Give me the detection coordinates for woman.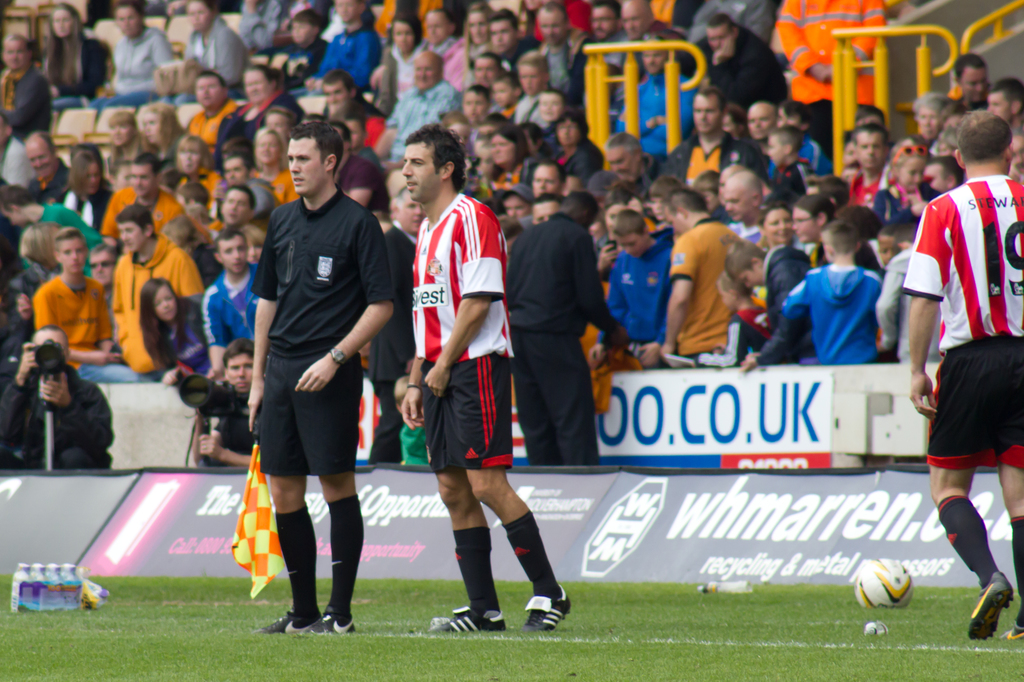
rect(488, 122, 538, 188).
